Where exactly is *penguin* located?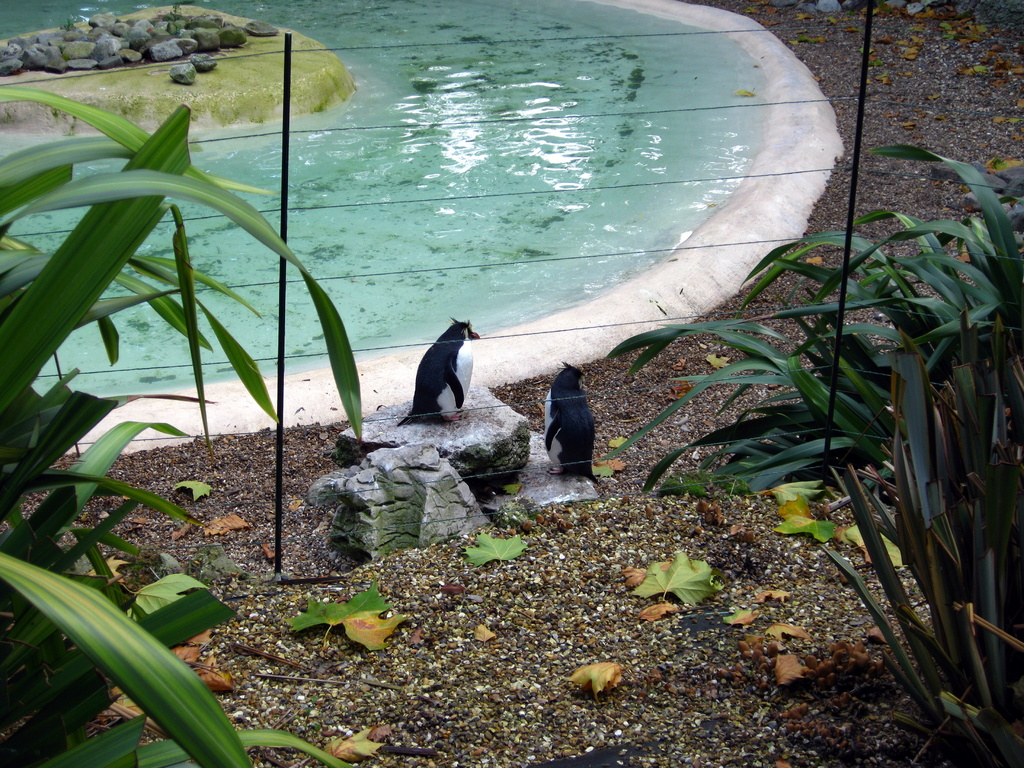
Its bounding box is box=[541, 361, 599, 481].
